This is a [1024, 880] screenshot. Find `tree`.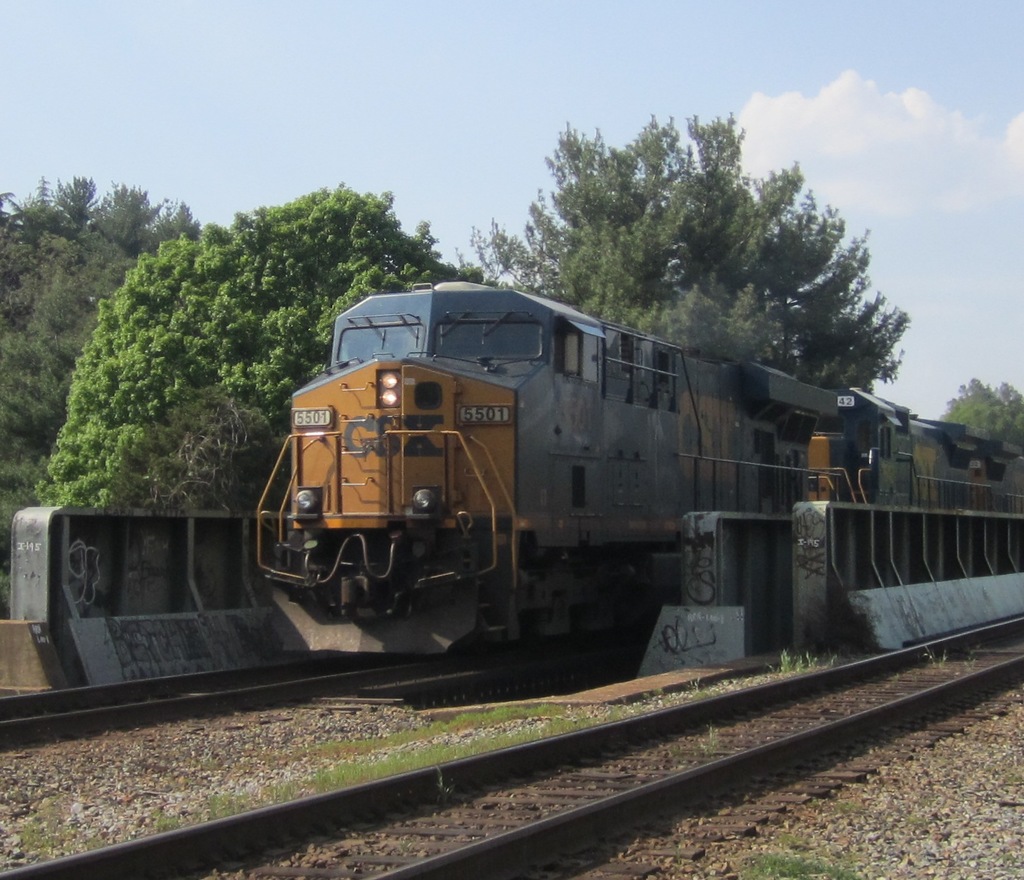
Bounding box: [left=456, top=115, right=786, bottom=366].
